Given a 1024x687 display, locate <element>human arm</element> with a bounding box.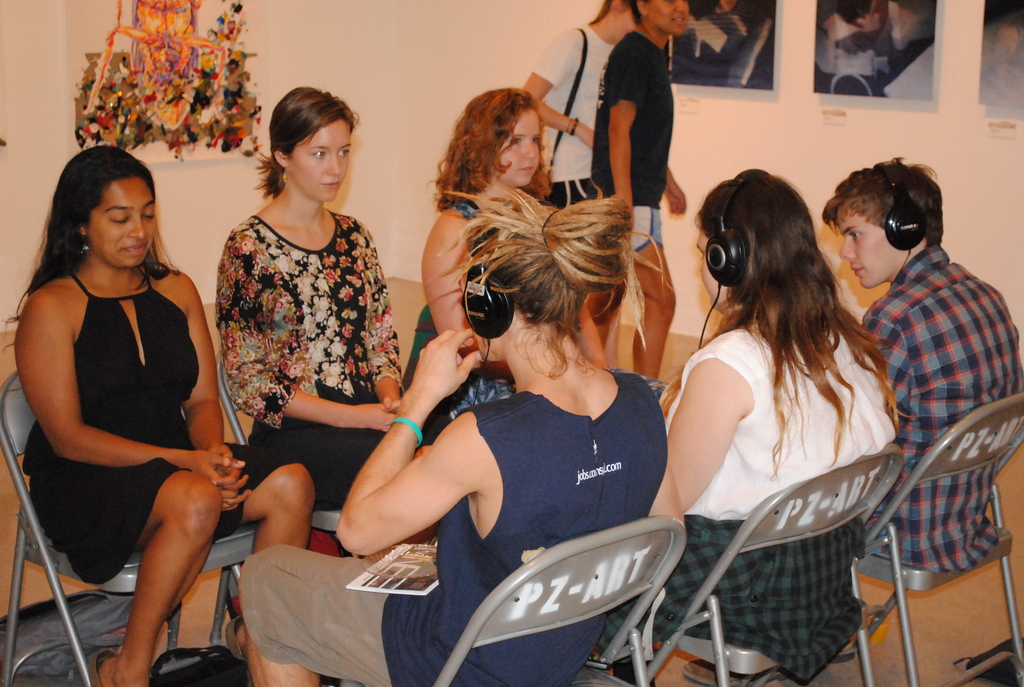
Located: 856:298:918:465.
